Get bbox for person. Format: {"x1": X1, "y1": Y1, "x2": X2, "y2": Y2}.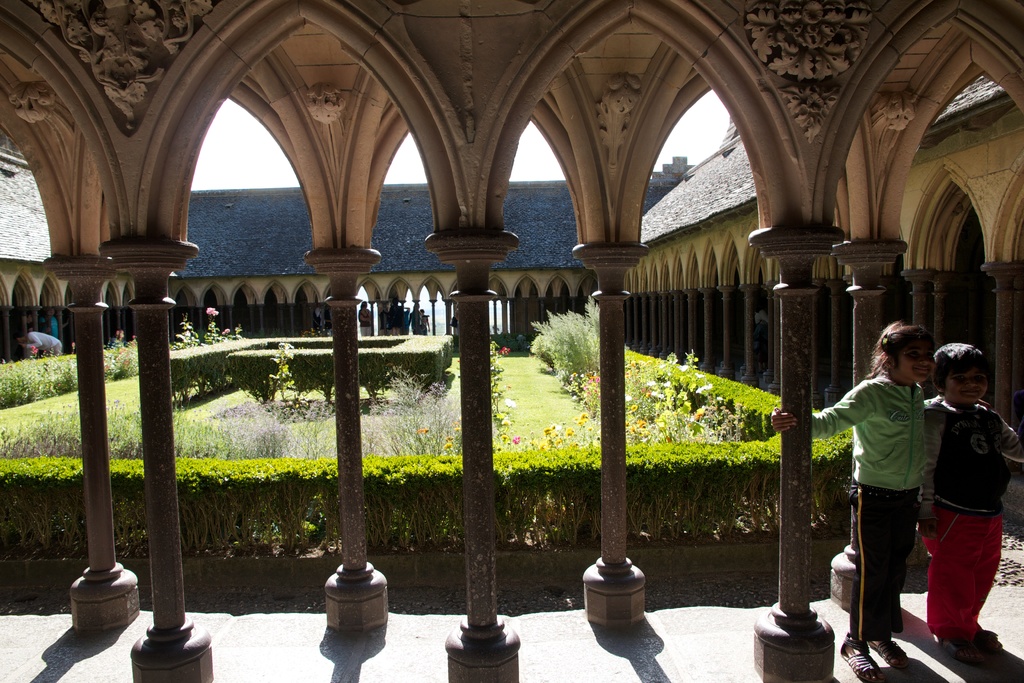
{"x1": 927, "y1": 325, "x2": 1020, "y2": 670}.
